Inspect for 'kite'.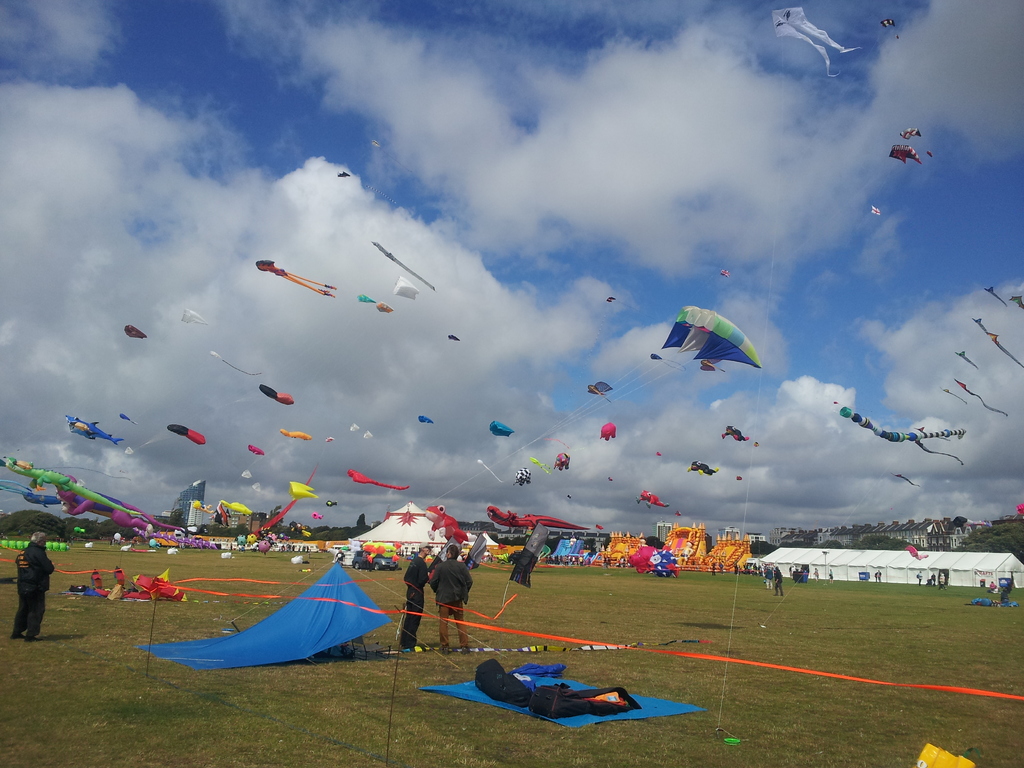
Inspection: bbox=(584, 379, 612, 405).
